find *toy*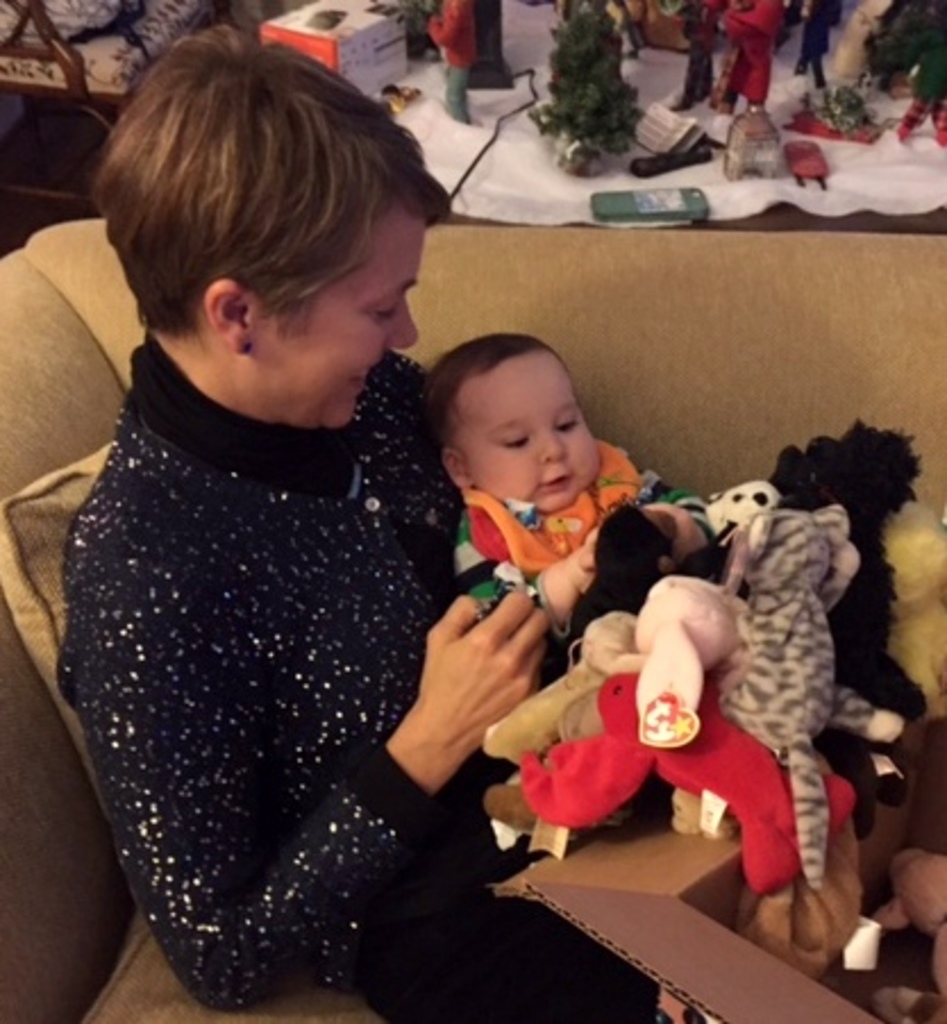
479 490 797 881
